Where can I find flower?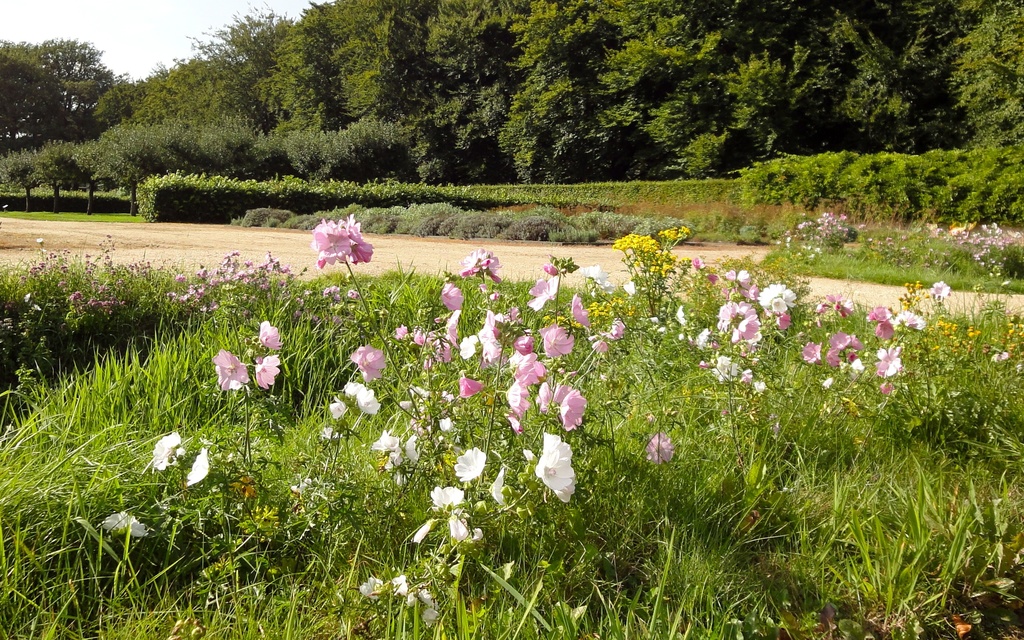
You can find it at [418, 586, 435, 604].
